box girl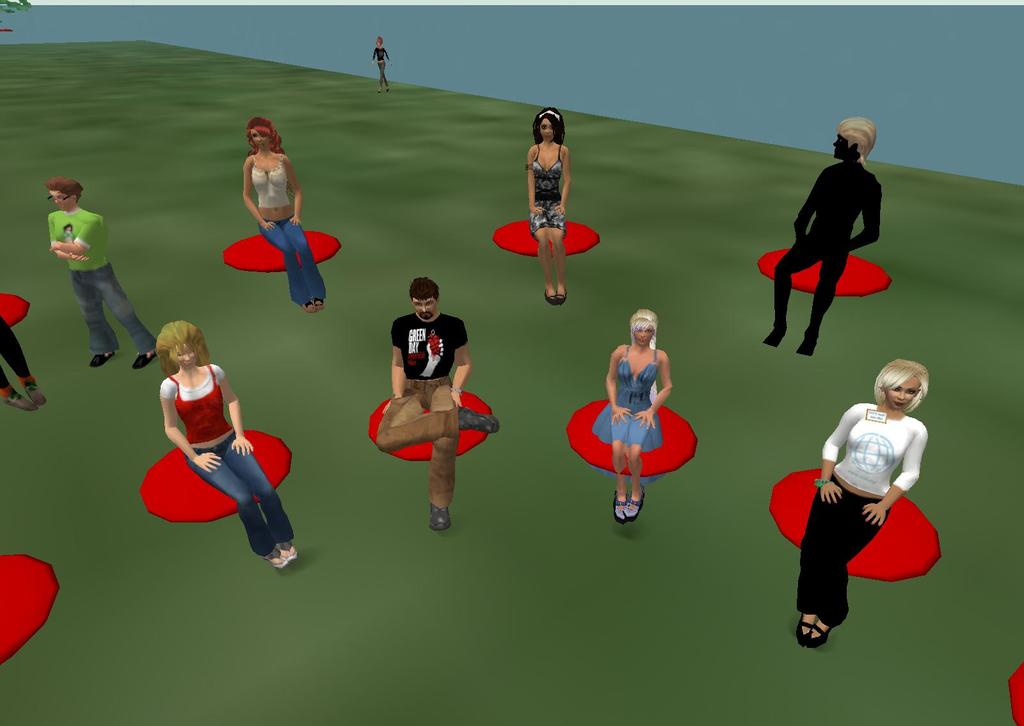
box=[241, 115, 327, 313]
